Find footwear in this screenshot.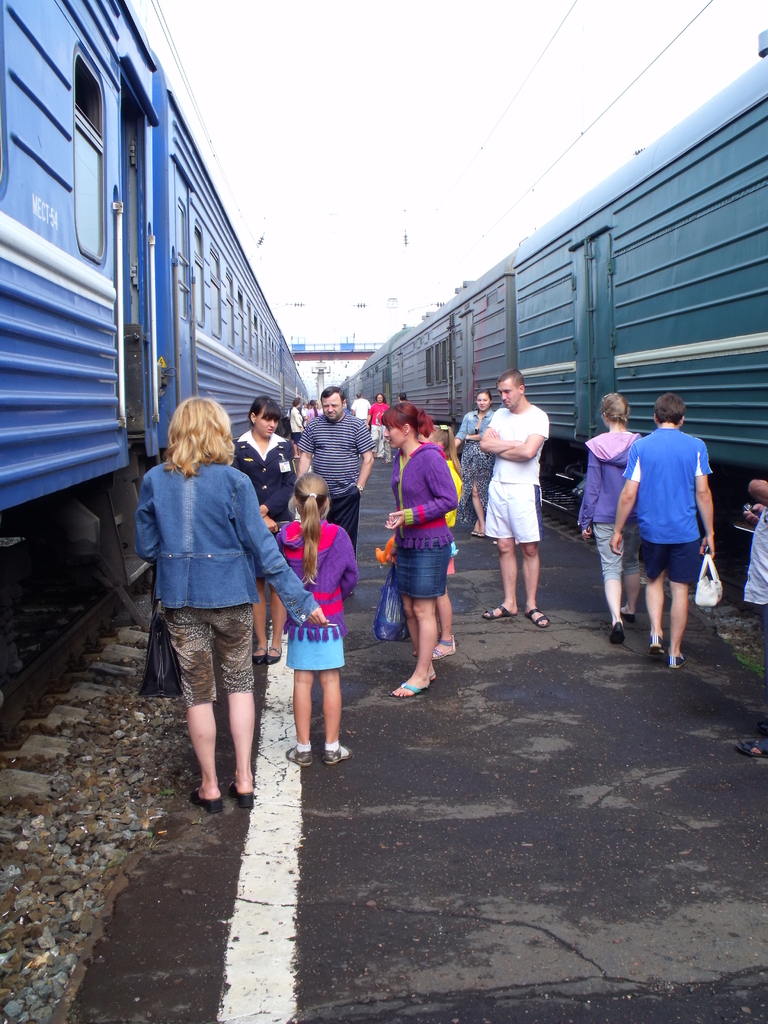
The bounding box for footwear is left=390, top=680, right=429, bottom=698.
